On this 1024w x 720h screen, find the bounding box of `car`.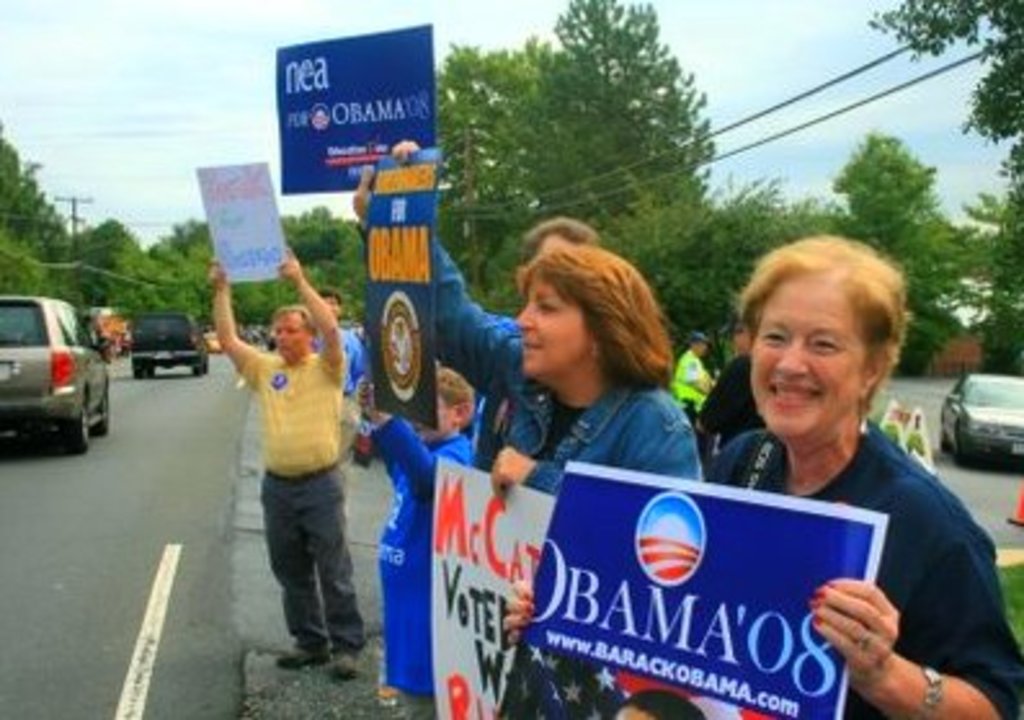
Bounding box: x1=936, y1=372, x2=1021, y2=472.
